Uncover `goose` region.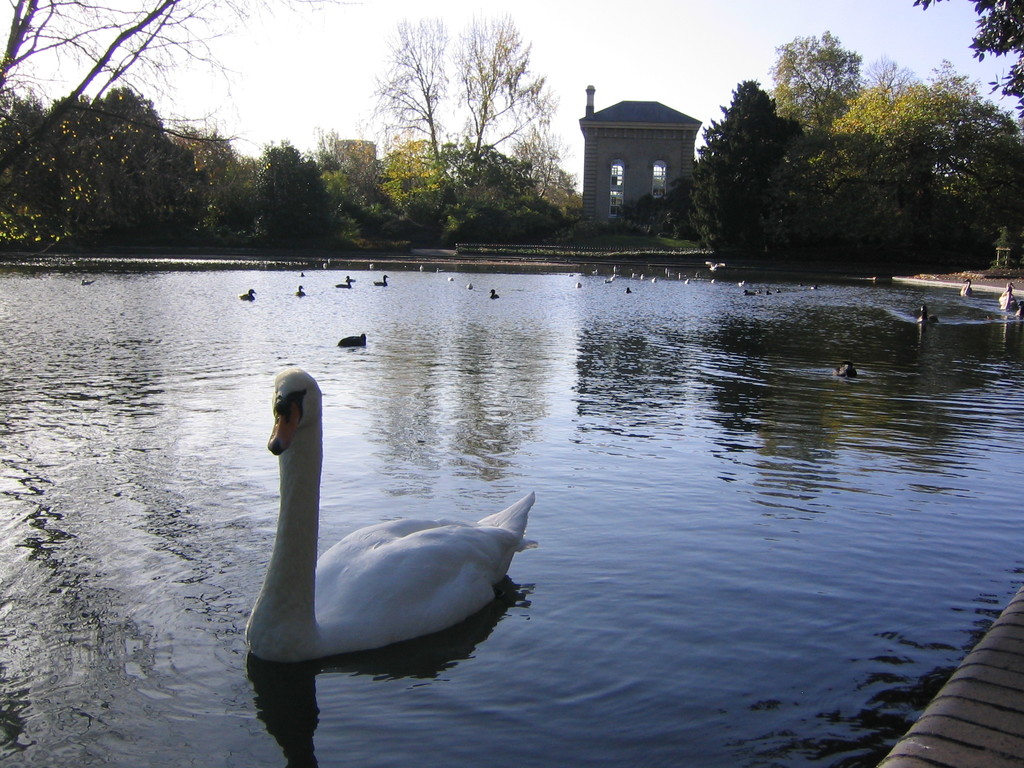
Uncovered: [221, 371, 561, 684].
